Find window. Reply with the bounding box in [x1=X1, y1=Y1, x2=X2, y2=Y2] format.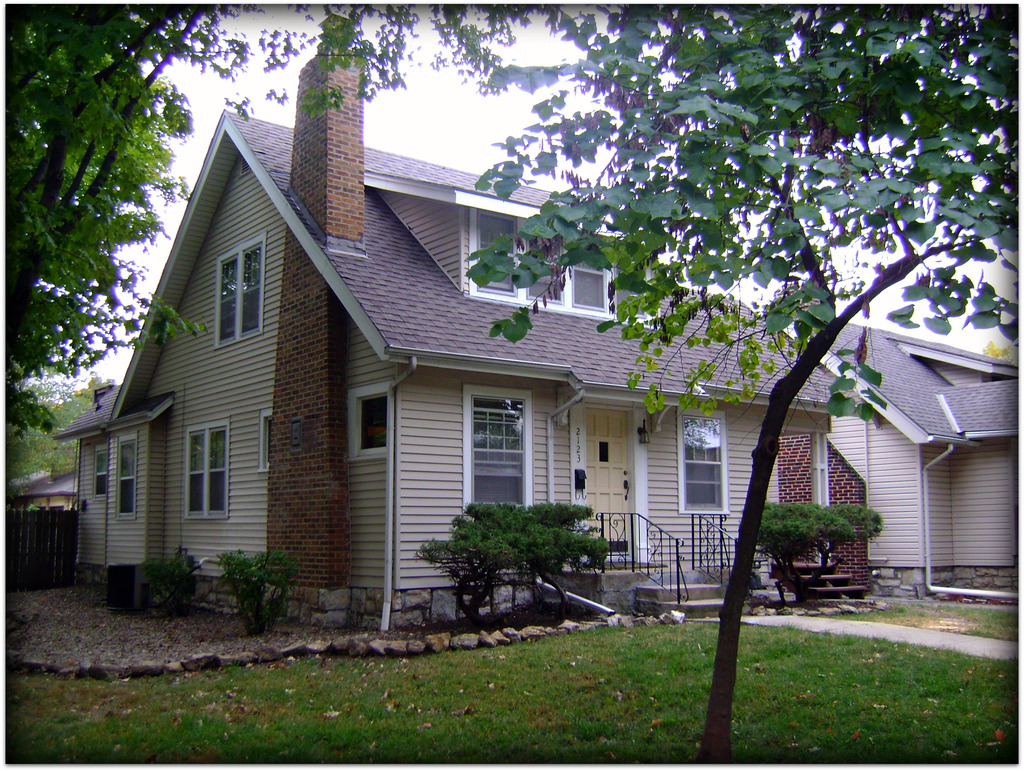
[x1=116, y1=426, x2=140, y2=519].
